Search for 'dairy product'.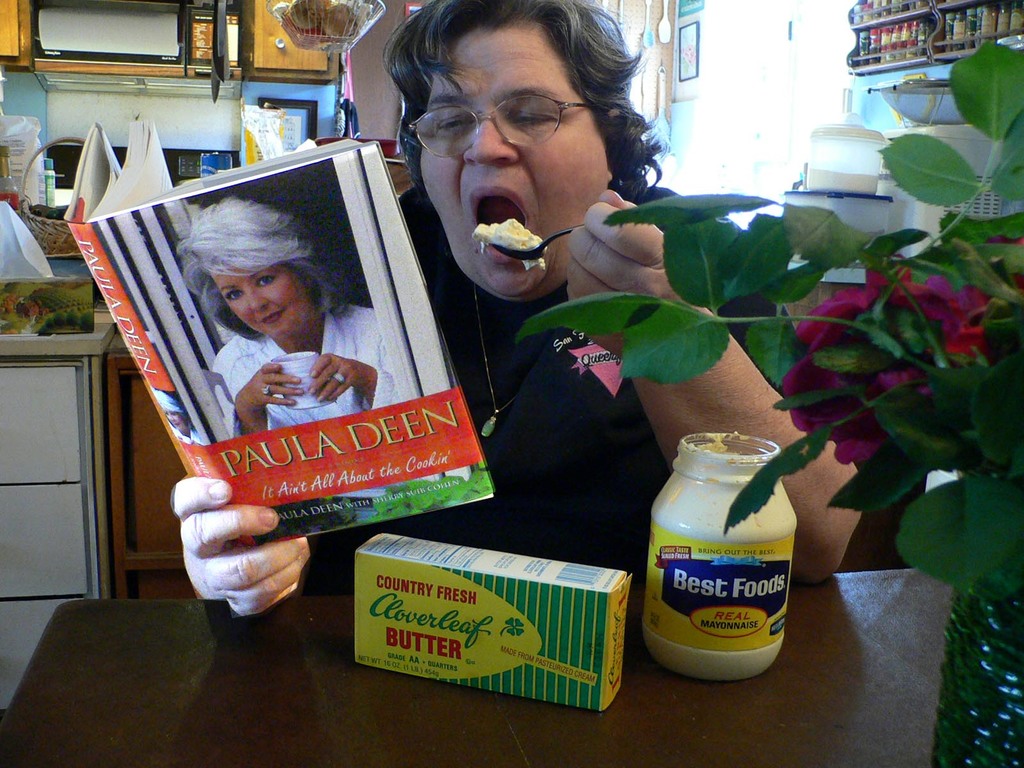
Found at [x1=641, y1=460, x2=796, y2=682].
